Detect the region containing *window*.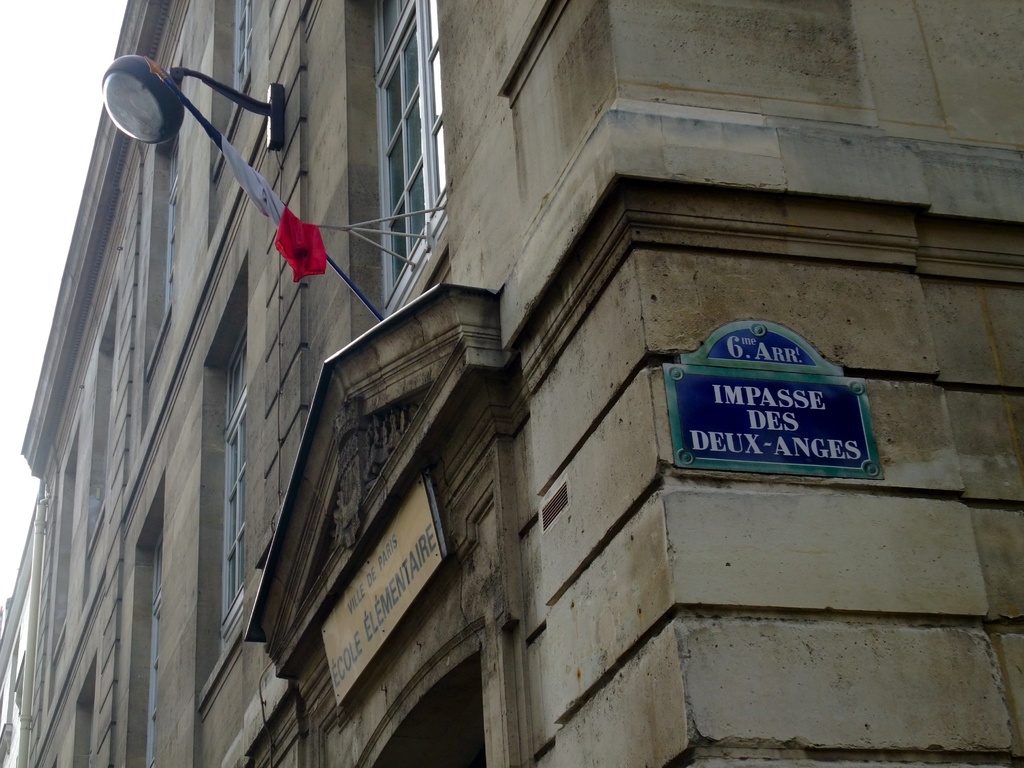
<region>202, 250, 253, 657</region>.
